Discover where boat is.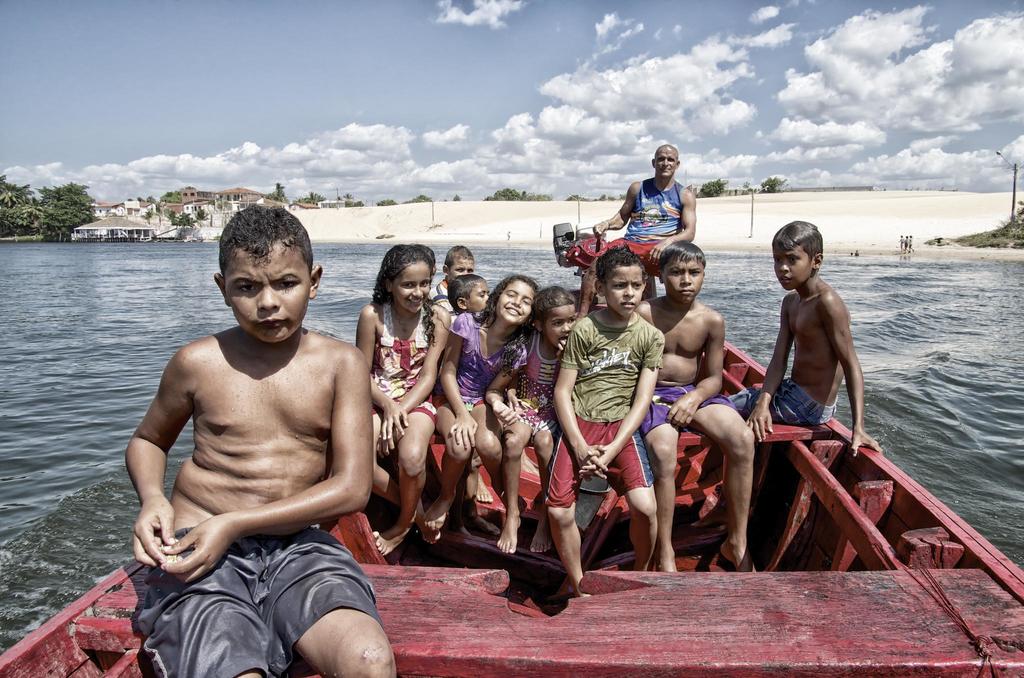
Discovered at detection(0, 223, 1023, 677).
